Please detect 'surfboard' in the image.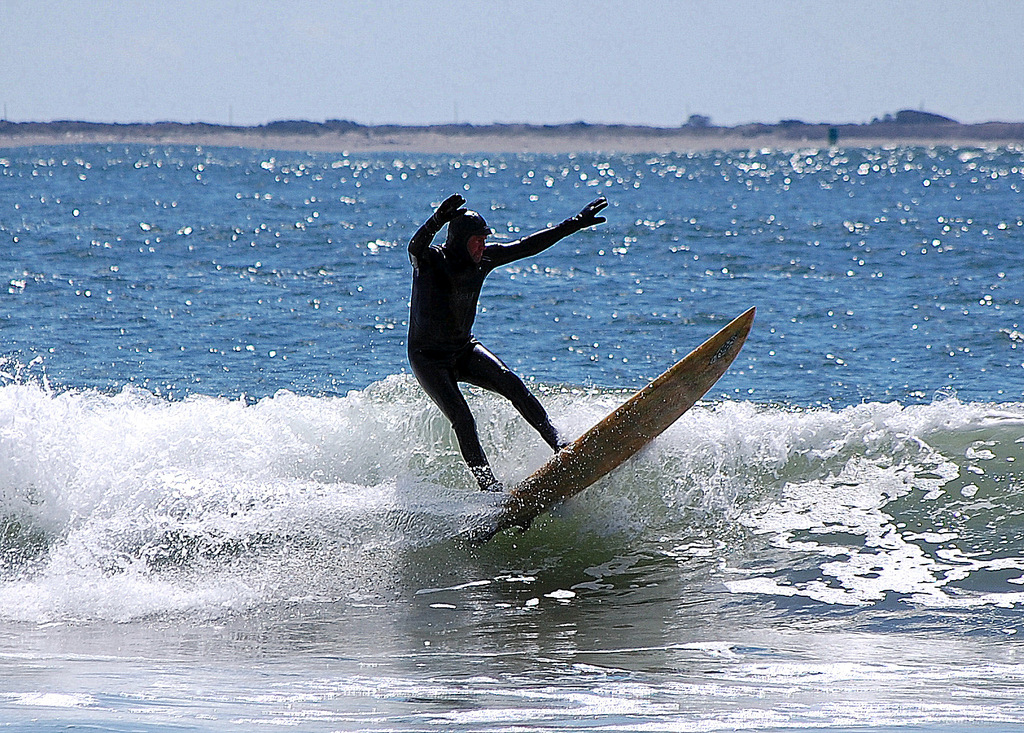
l=480, t=303, r=763, b=536.
